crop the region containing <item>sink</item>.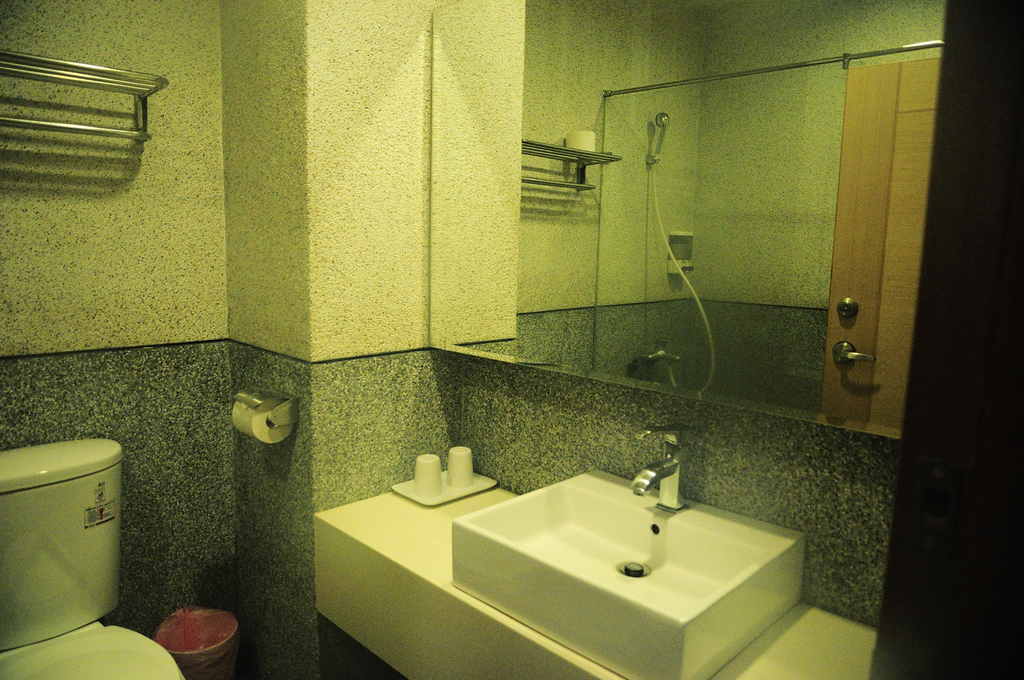
Crop region: (453,421,807,679).
